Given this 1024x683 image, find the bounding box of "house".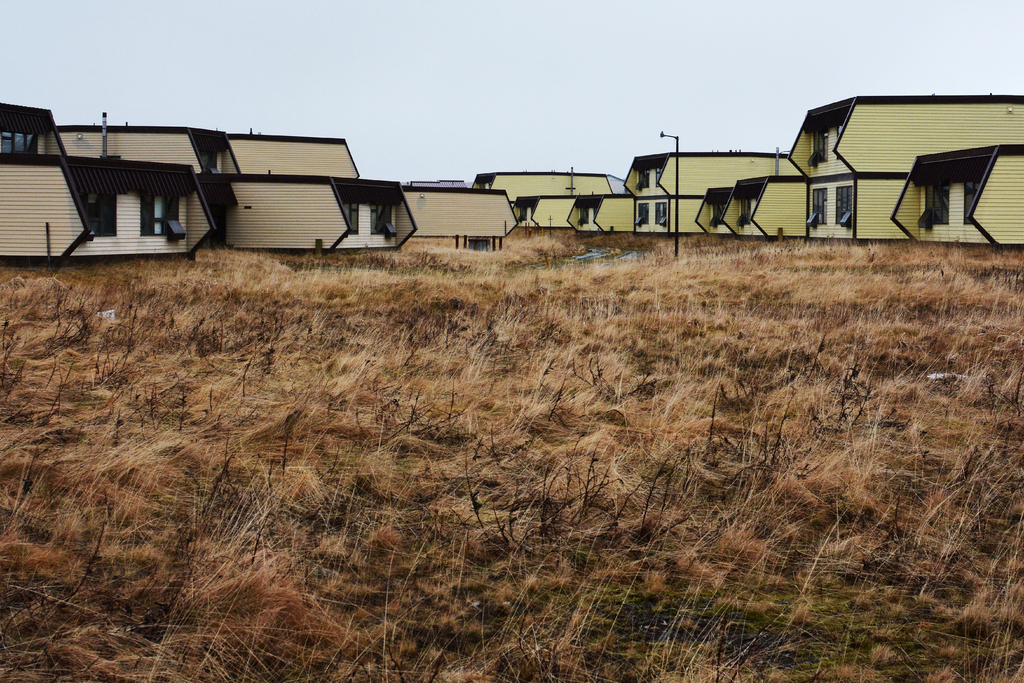
(x1=805, y1=90, x2=1023, y2=243).
